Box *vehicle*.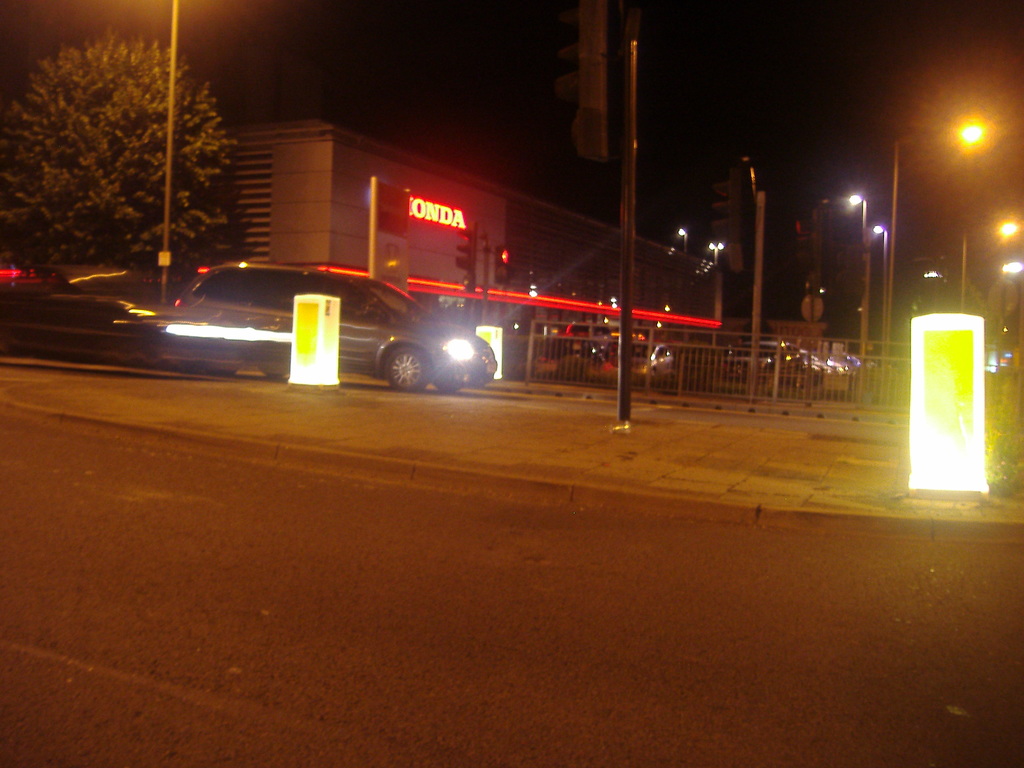
599:342:698:384.
